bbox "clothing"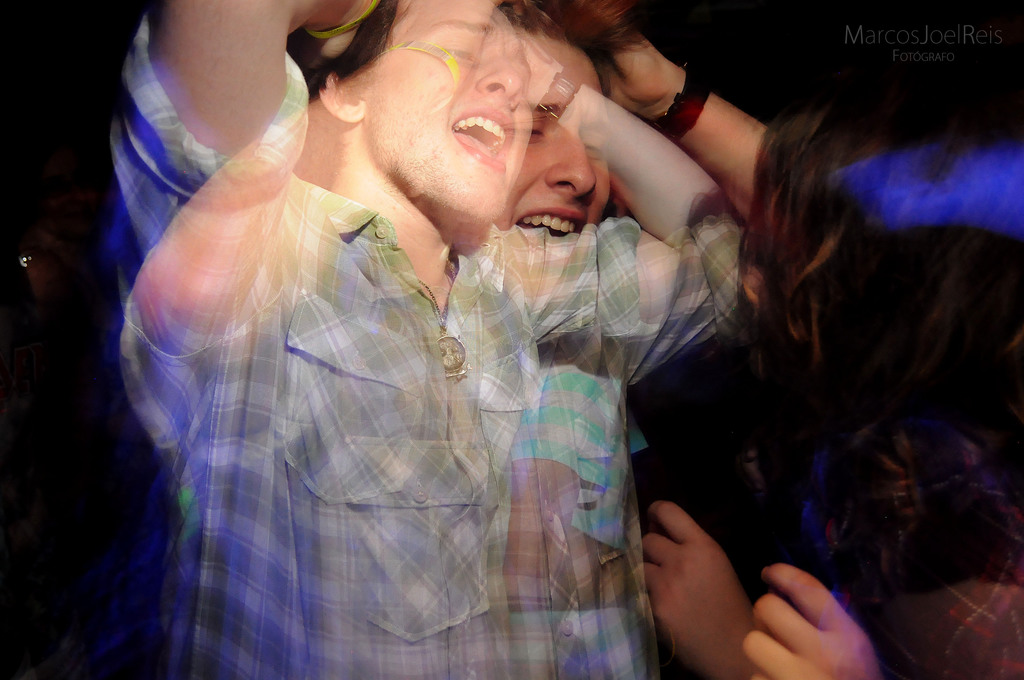
pyautogui.locateOnScreen(90, 45, 780, 676)
